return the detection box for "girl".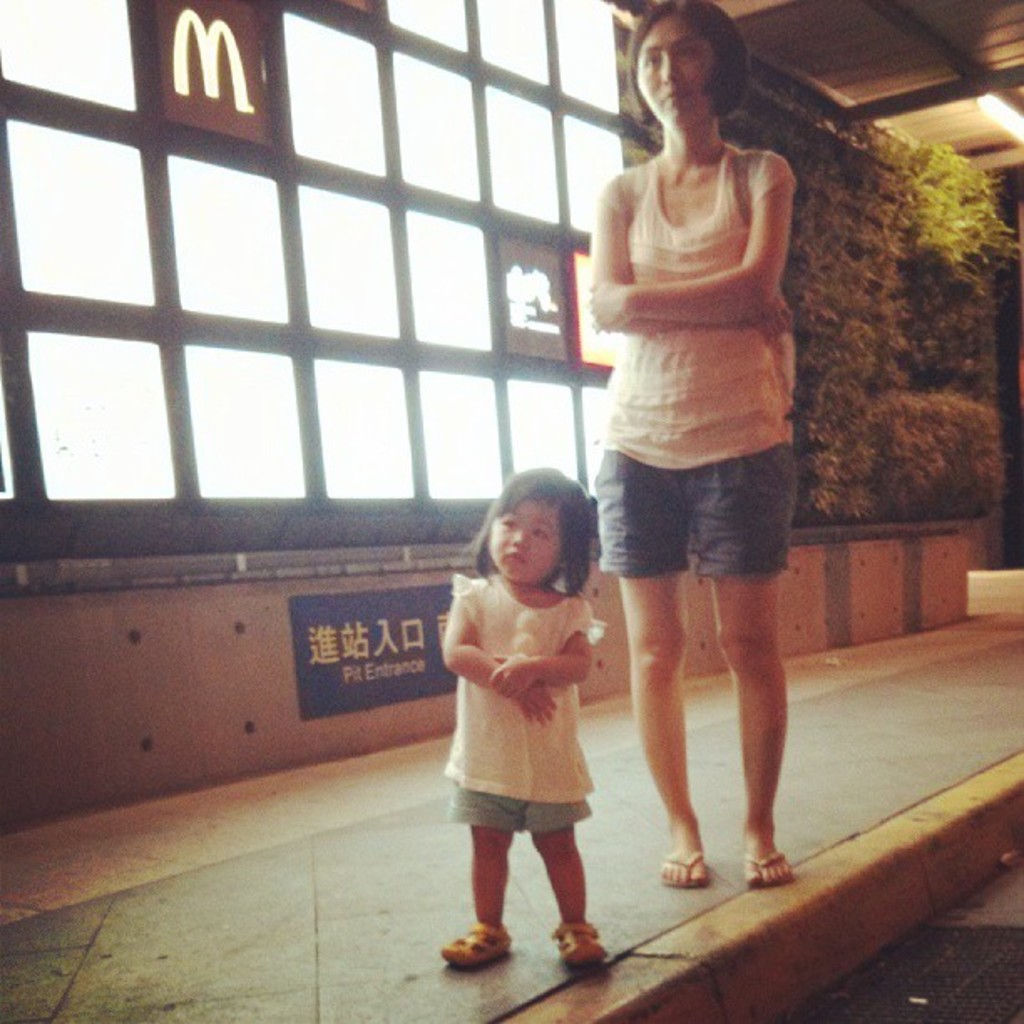
<bbox>443, 467, 606, 965</bbox>.
